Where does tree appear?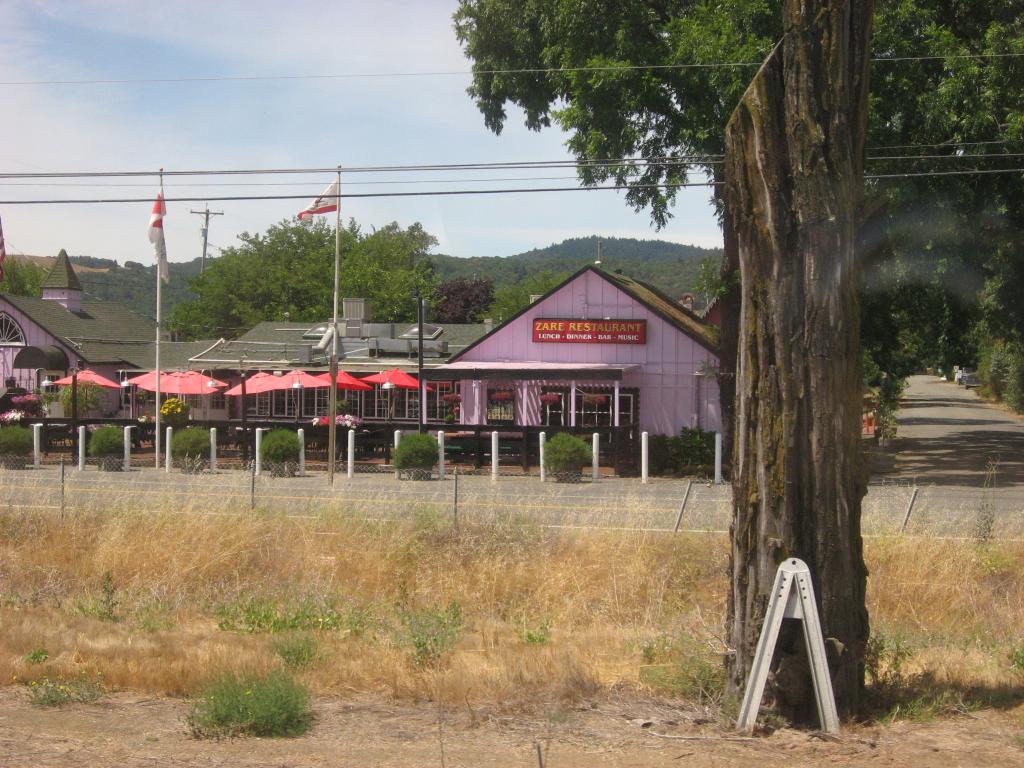
Appears at {"left": 460, "top": 233, "right": 724, "bottom": 312}.
